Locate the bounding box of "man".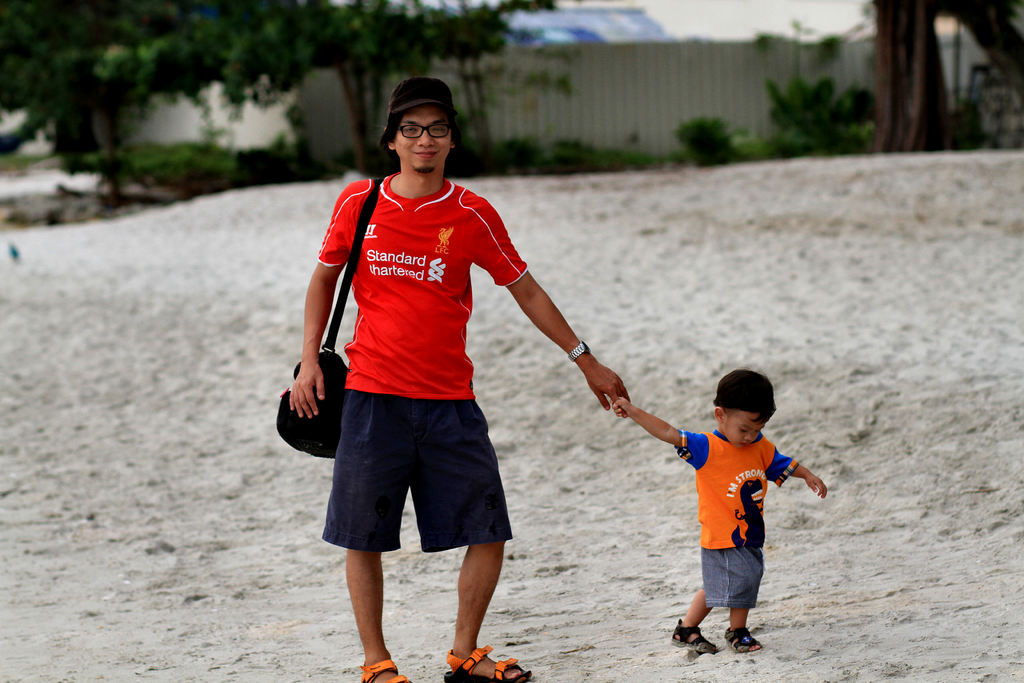
Bounding box: left=289, top=77, right=633, bottom=682.
